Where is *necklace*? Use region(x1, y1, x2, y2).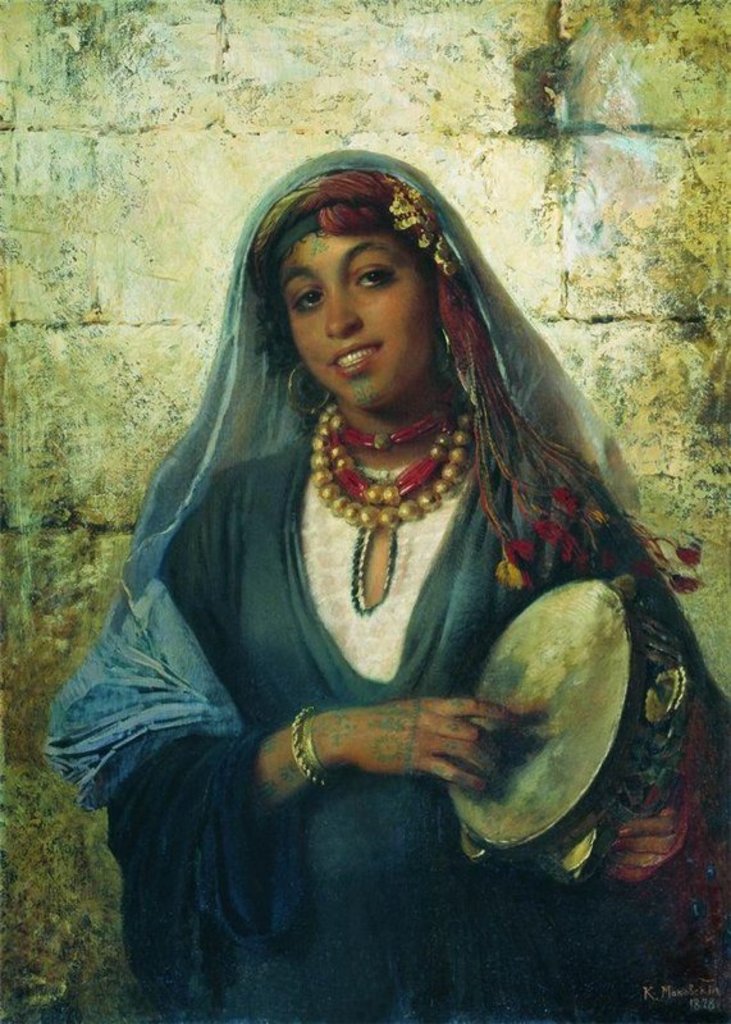
region(307, 388, 471, 526).
